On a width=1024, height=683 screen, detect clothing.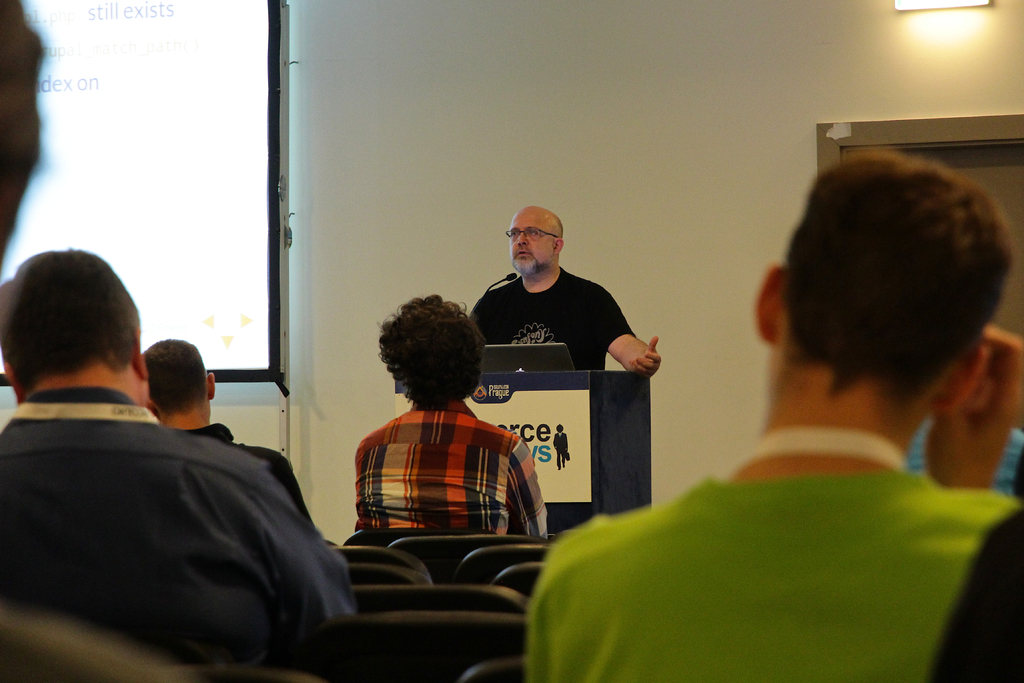
bbox=[351, 402, 550, 556].
